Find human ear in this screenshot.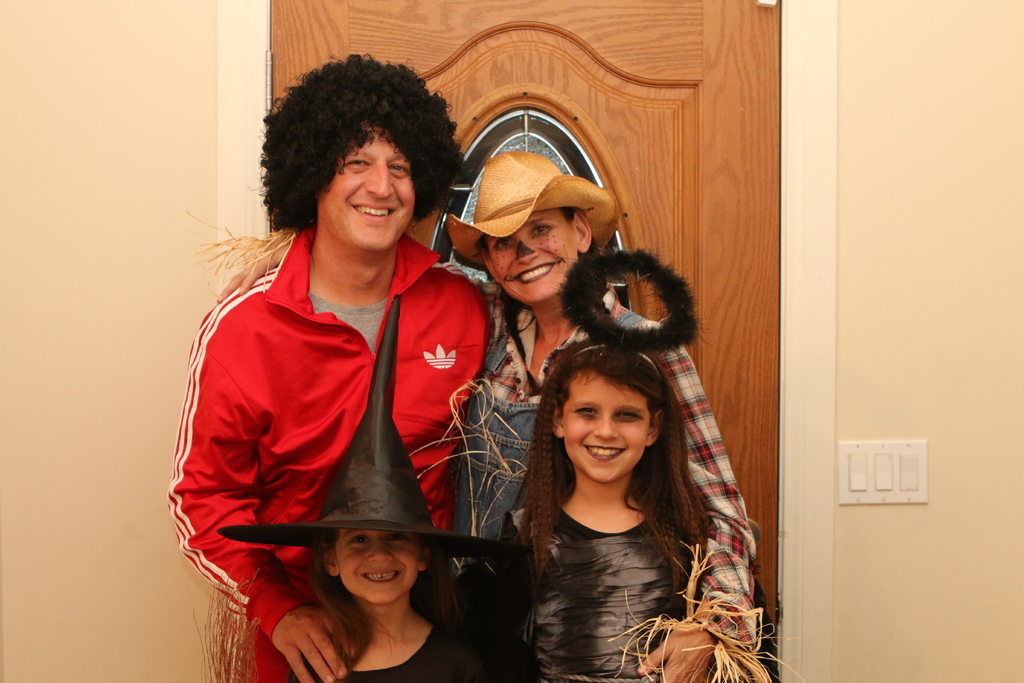
The bounding box for human ear is pyautogui.locateOnScreen(573, 210, 591, 252).
